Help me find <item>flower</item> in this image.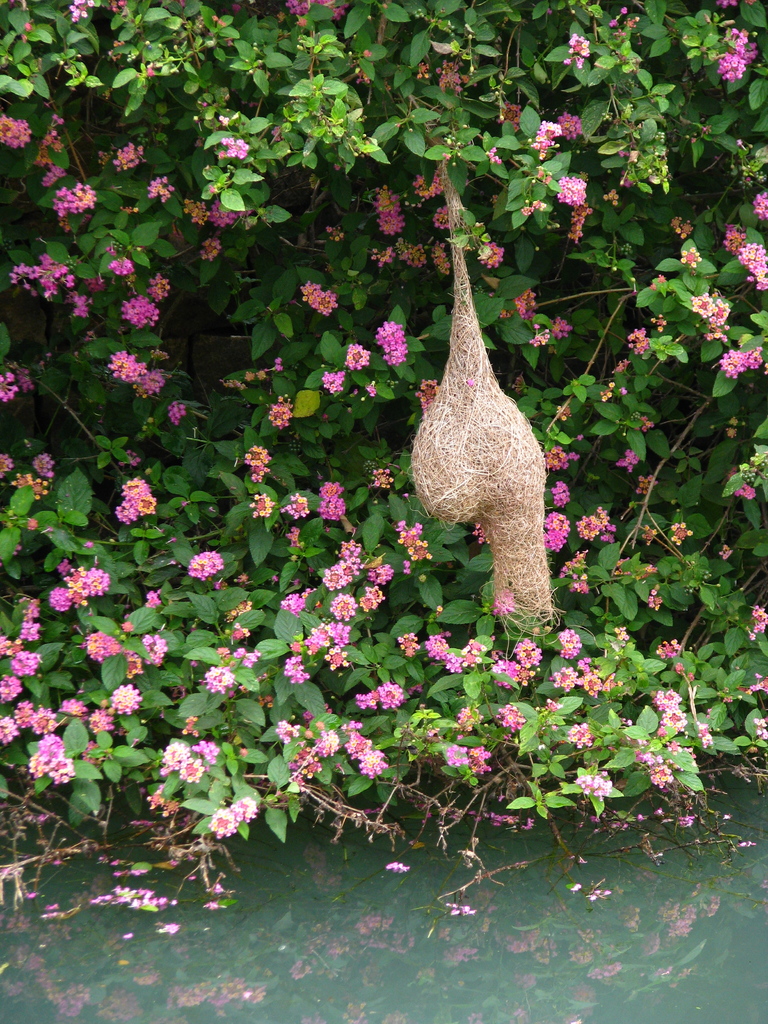
Found it: [x1=143, y1=636, x2=165, y2=664].
